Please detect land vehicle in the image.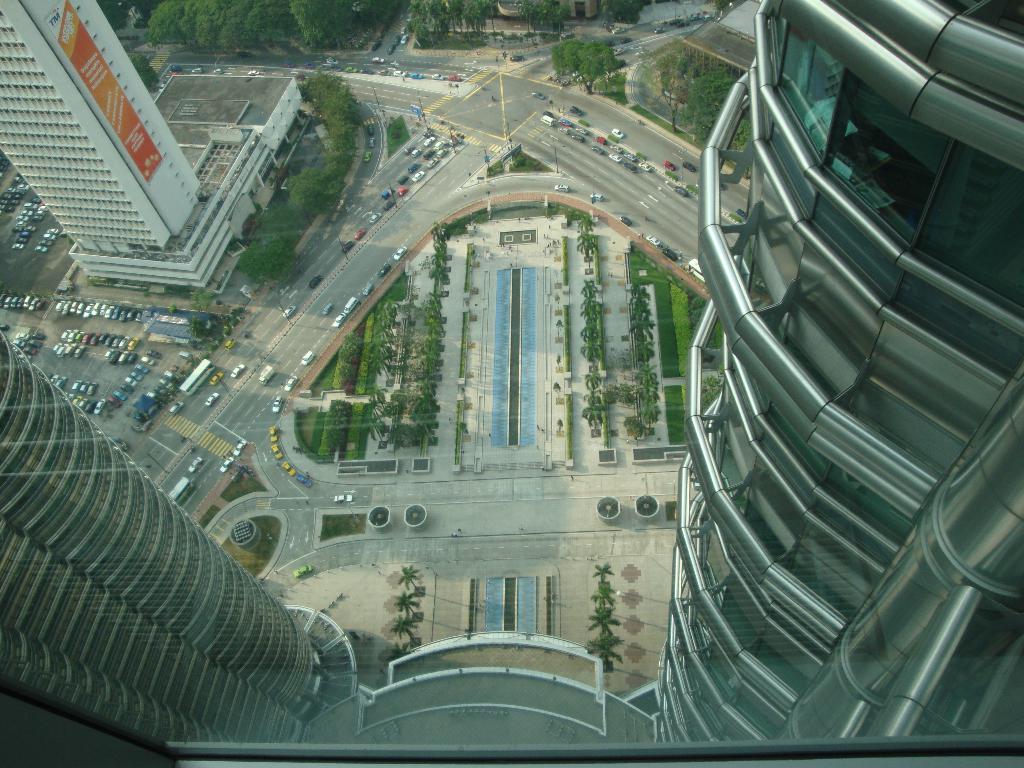
bbox=[614, 26, 624, 33].
